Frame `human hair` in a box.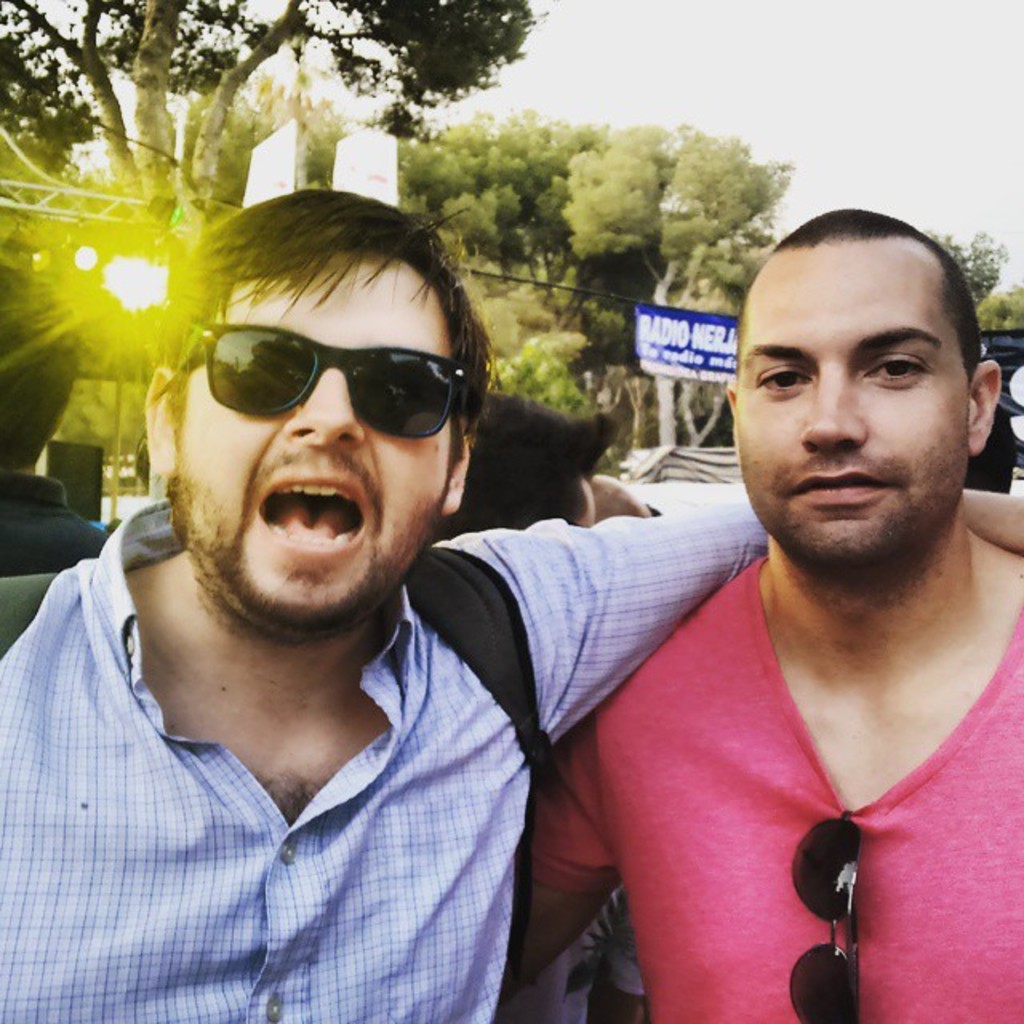
region(0, 251, 85, 474).
